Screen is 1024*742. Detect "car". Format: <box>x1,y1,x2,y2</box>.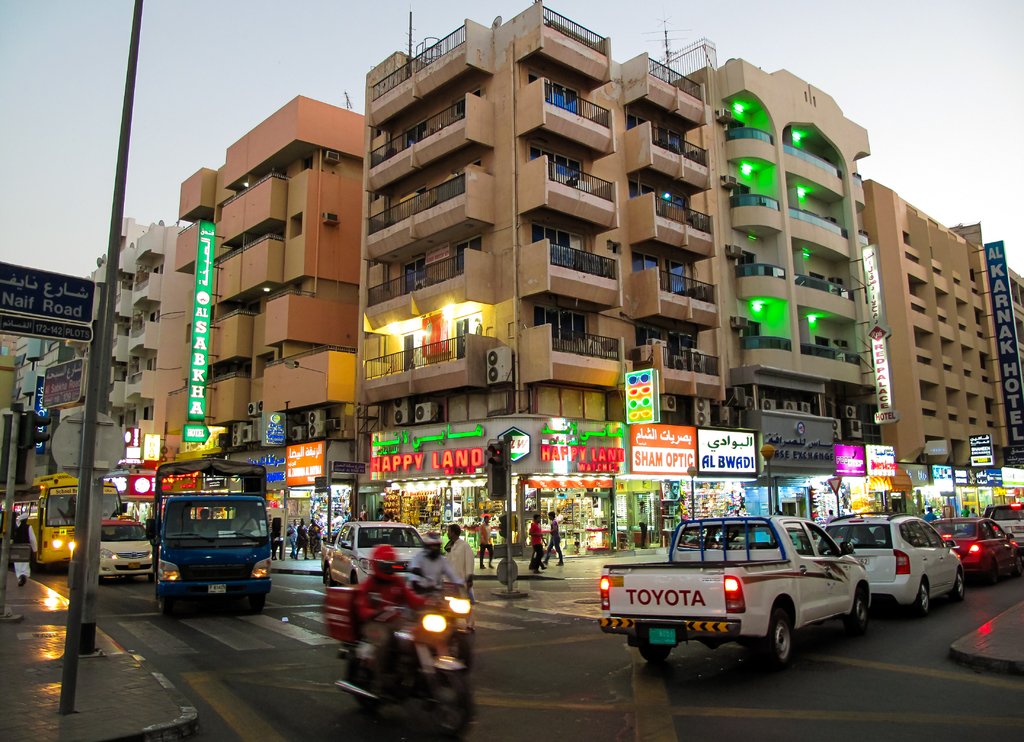
<box>986,502,1023,547</box>.
